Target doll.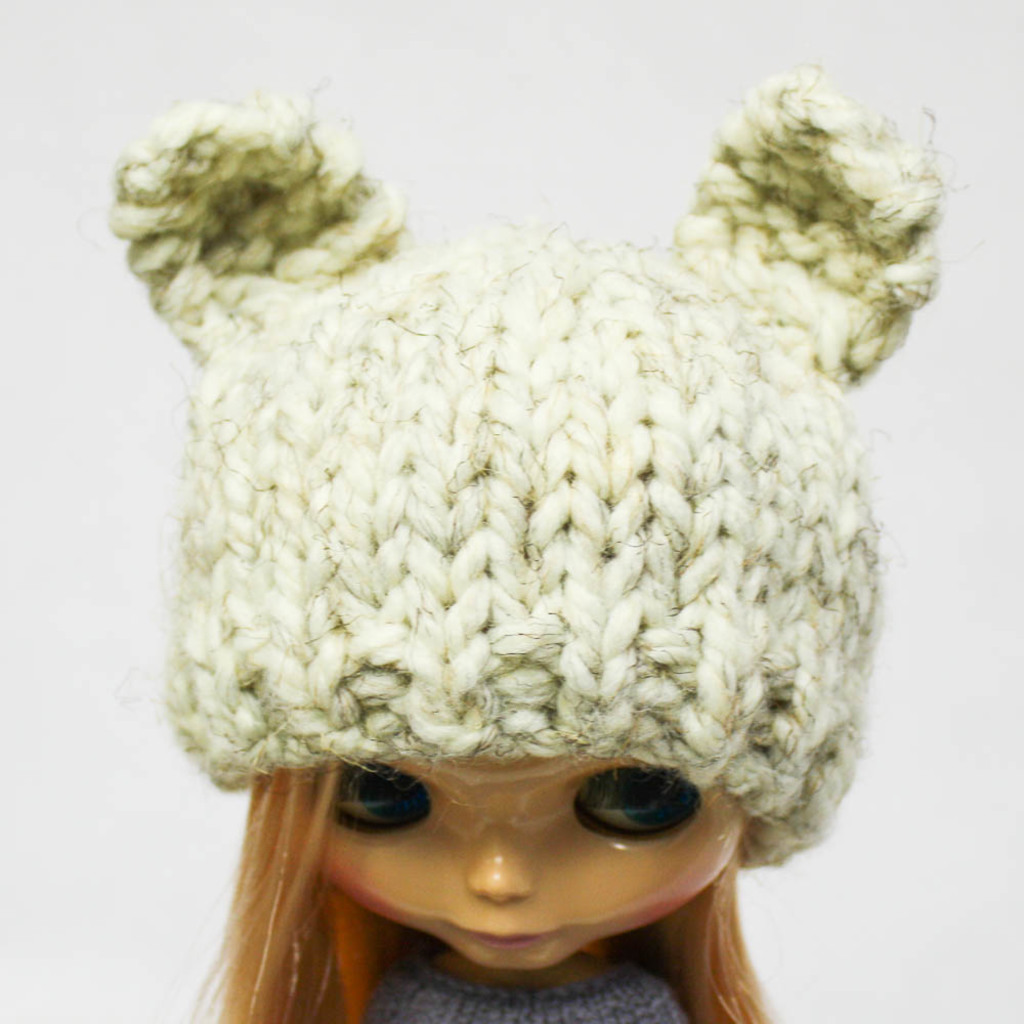
Target region: x1=159, y1=57, x2=926, y2=978.
